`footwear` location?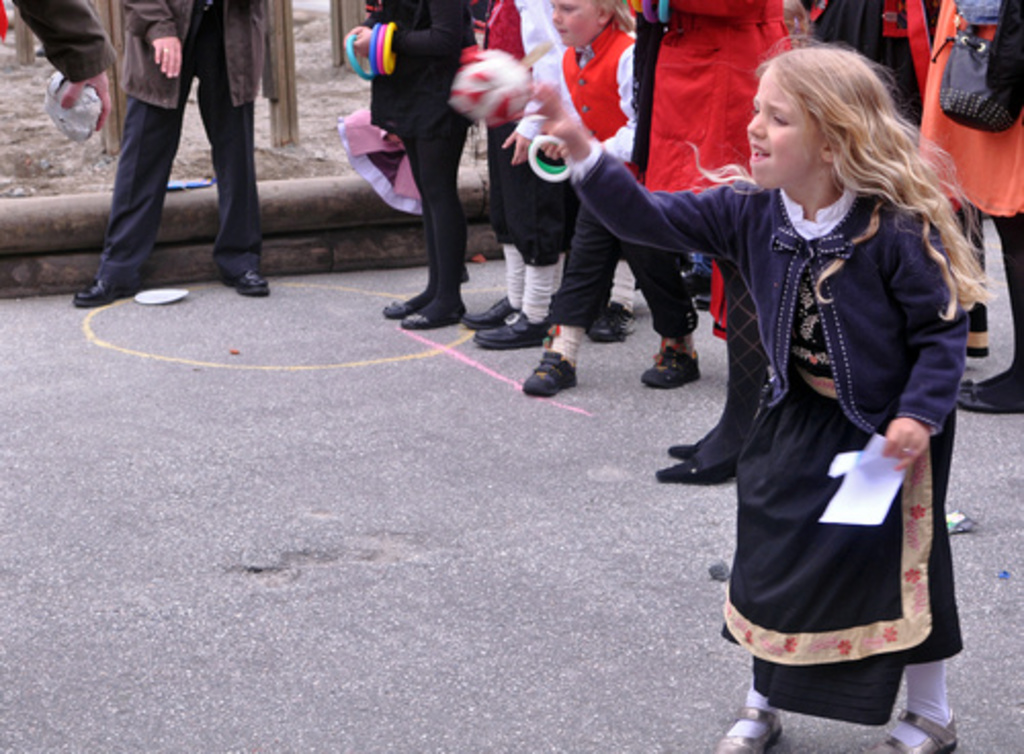
box=[387, 299, 410, 318]
